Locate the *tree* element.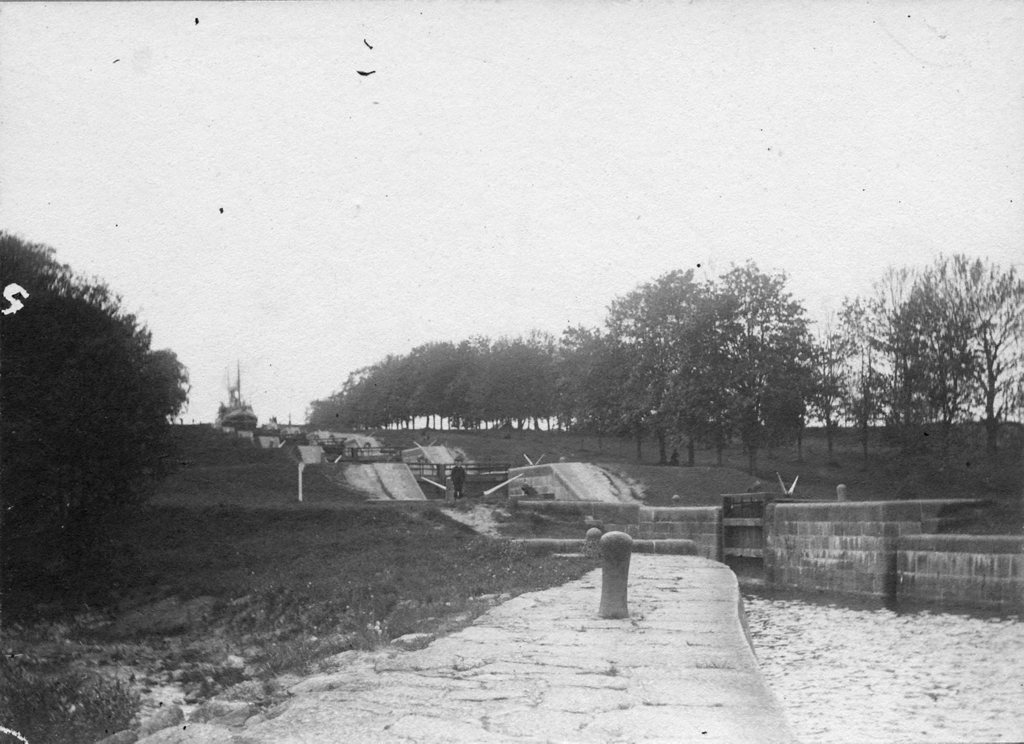
Element bbox: [left=659, top=251, right=827, bottom=481].
